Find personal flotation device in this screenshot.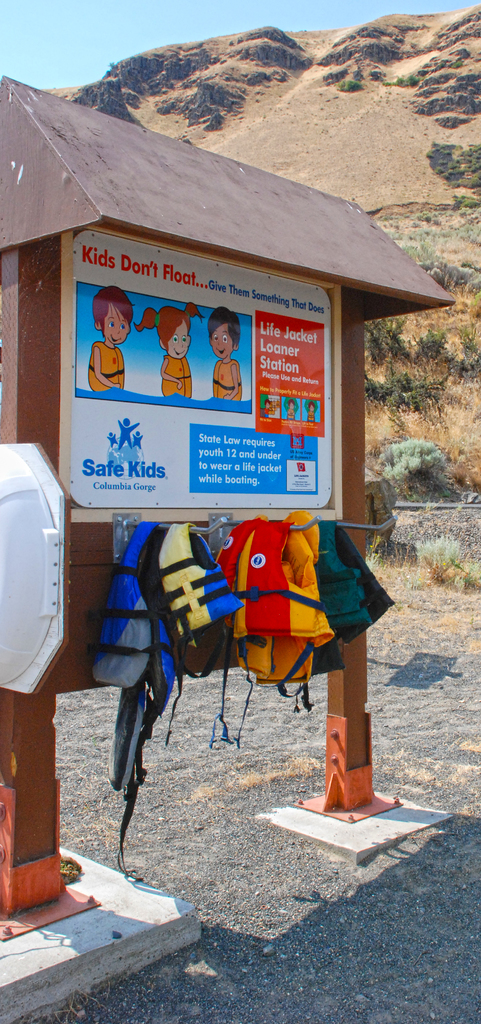
The bounding box for personal flotation device is <region>151, 348, 198, 410</region>.
